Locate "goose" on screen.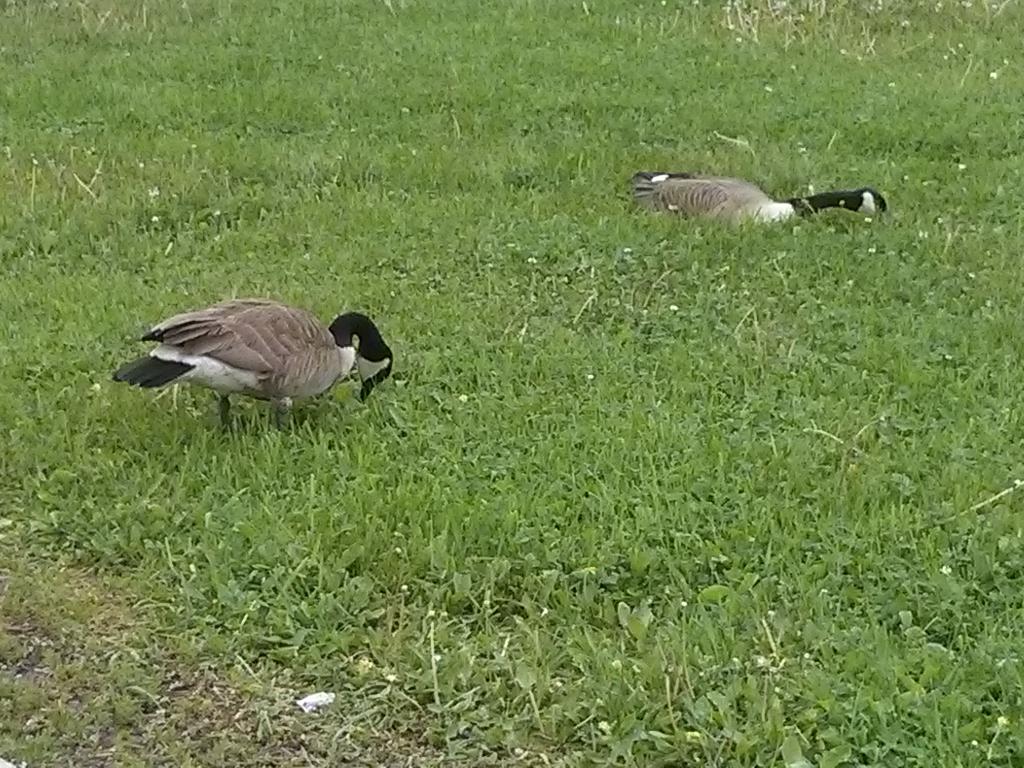
On screen at <bbox>624, 170, 891, 239</bbox>.
